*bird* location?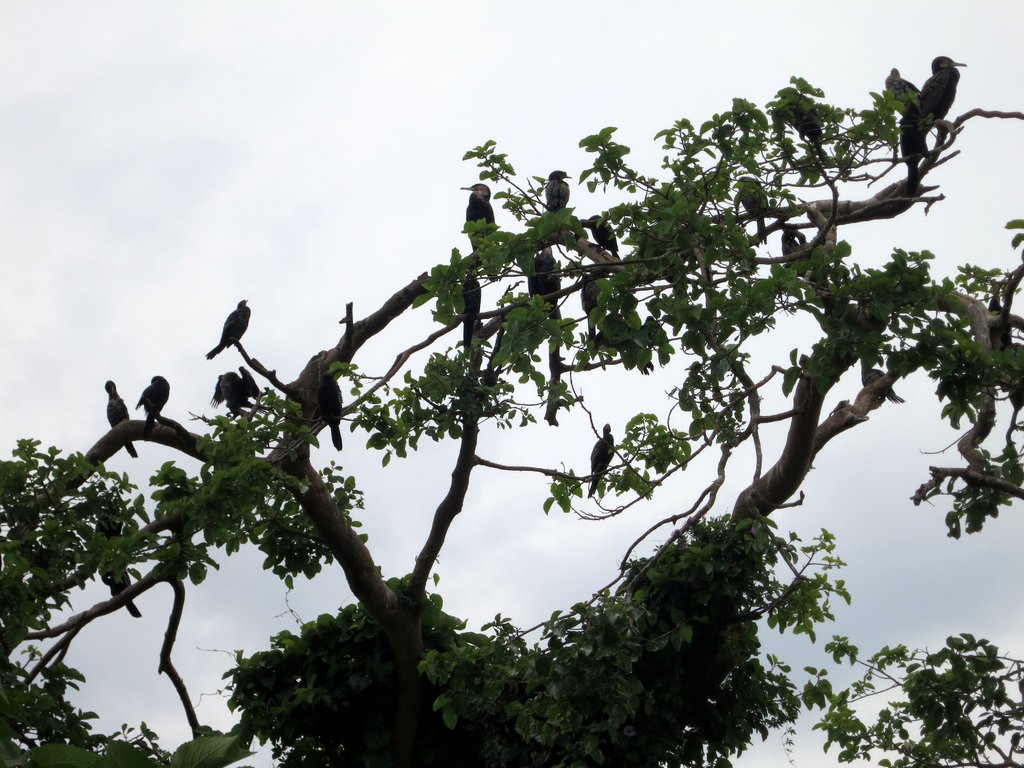
locate(107, 546, 144, 618)
